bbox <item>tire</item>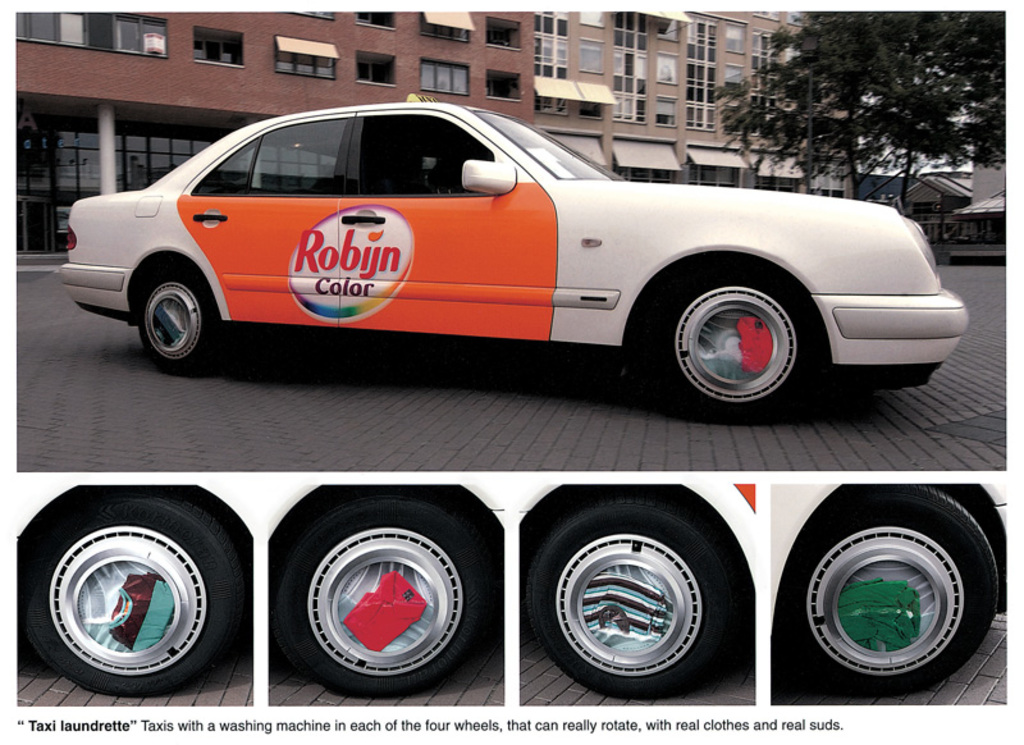
(x1=276, y1=498, x2=483, y2=696)
